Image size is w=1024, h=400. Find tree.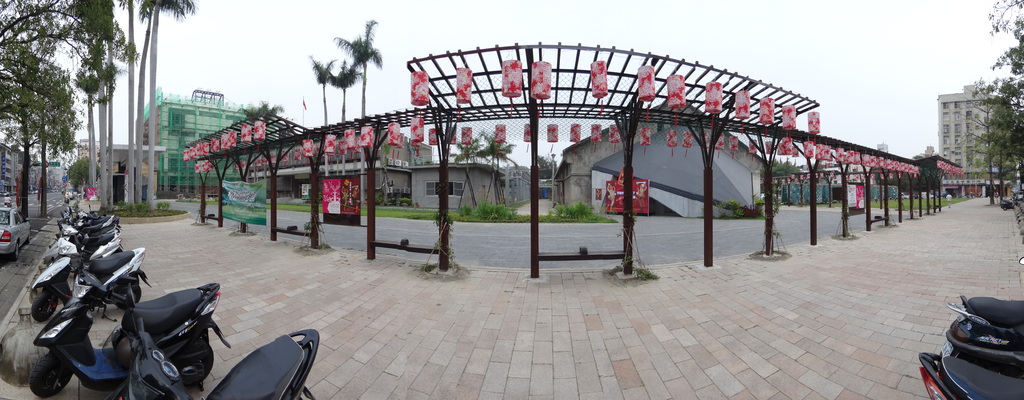
[479,133,518,170].
